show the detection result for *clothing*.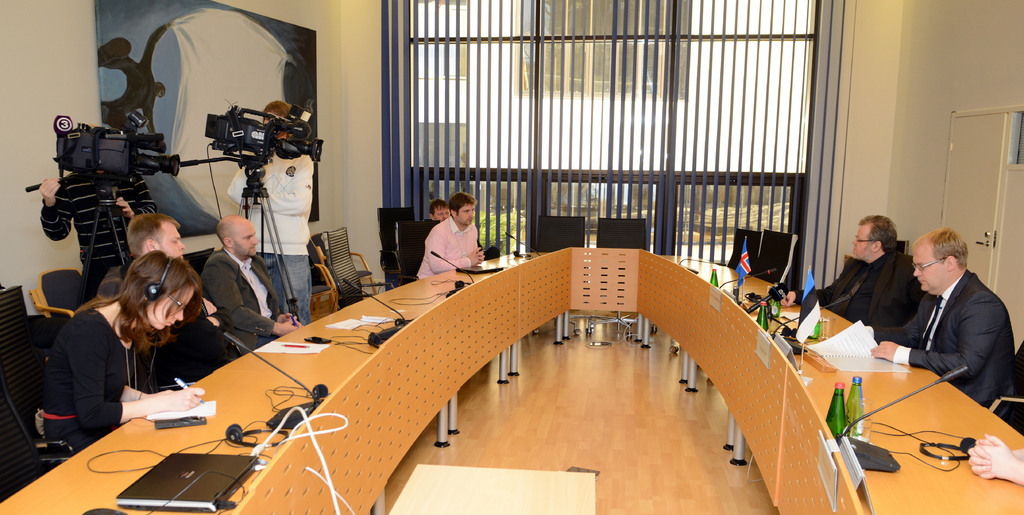
[left=225, top=154, right=315, bottom=325].
